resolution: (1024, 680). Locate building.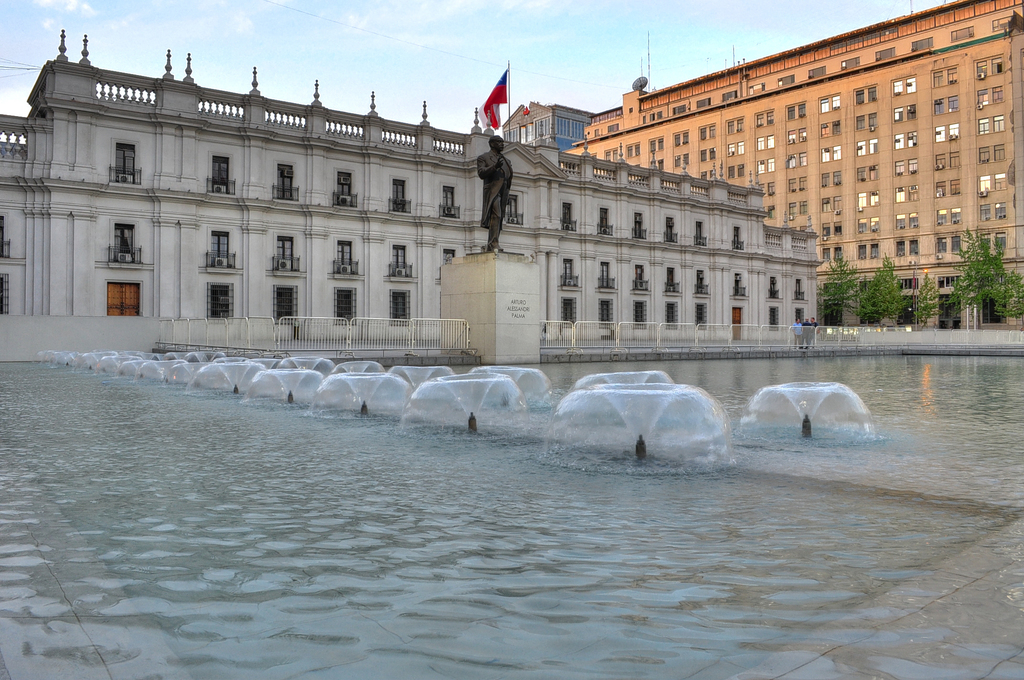
bbox=(0, 29, 826, 346).
